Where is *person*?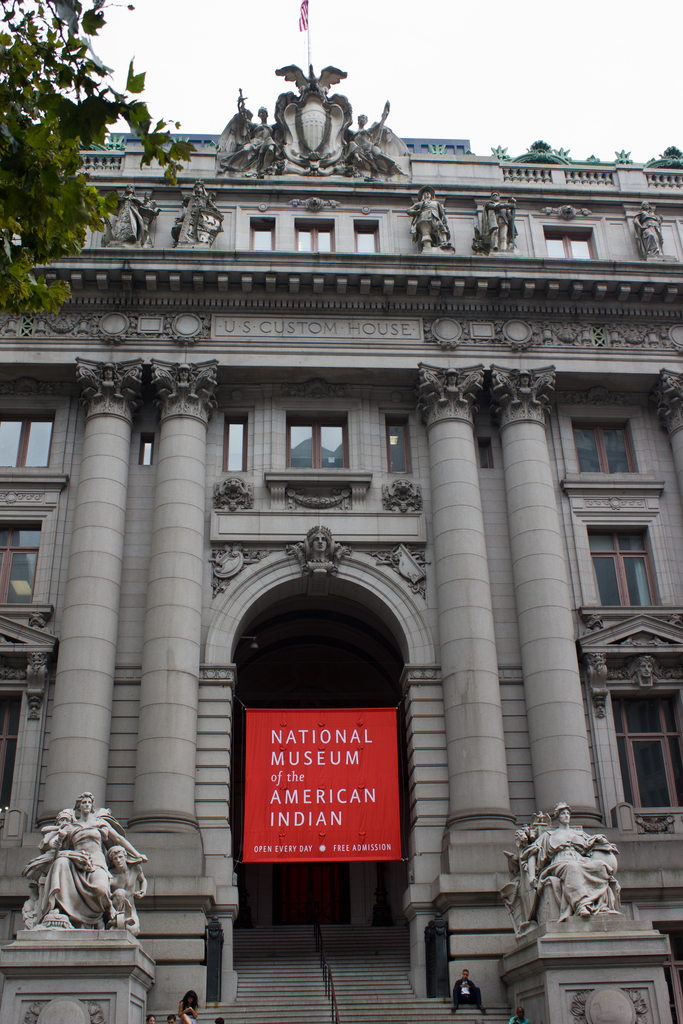
(213,1014,226,1023).
